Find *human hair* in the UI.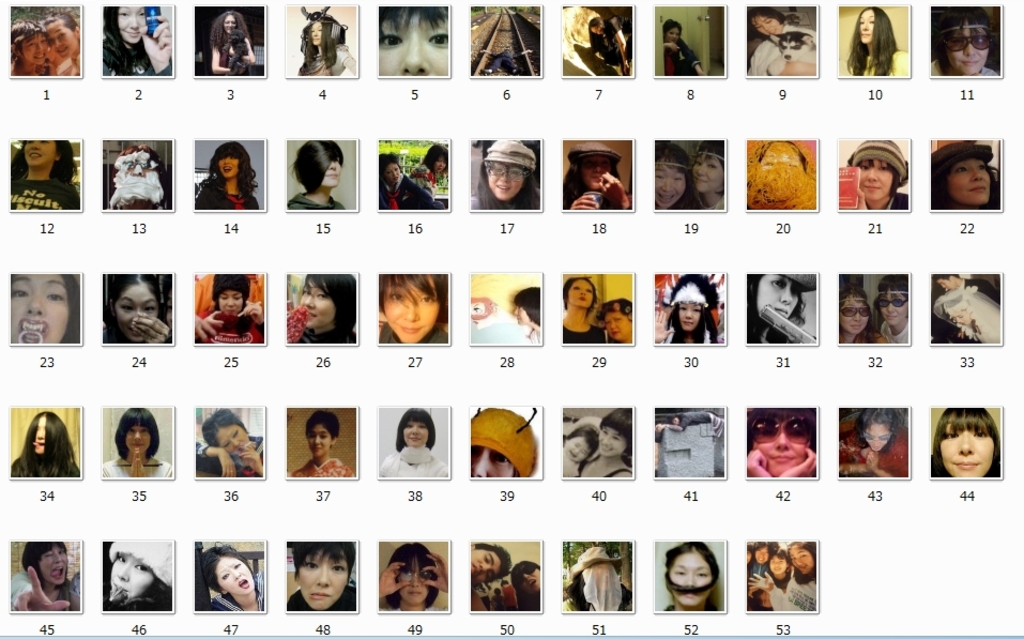
UI element at [297, 13, 345, 72].
